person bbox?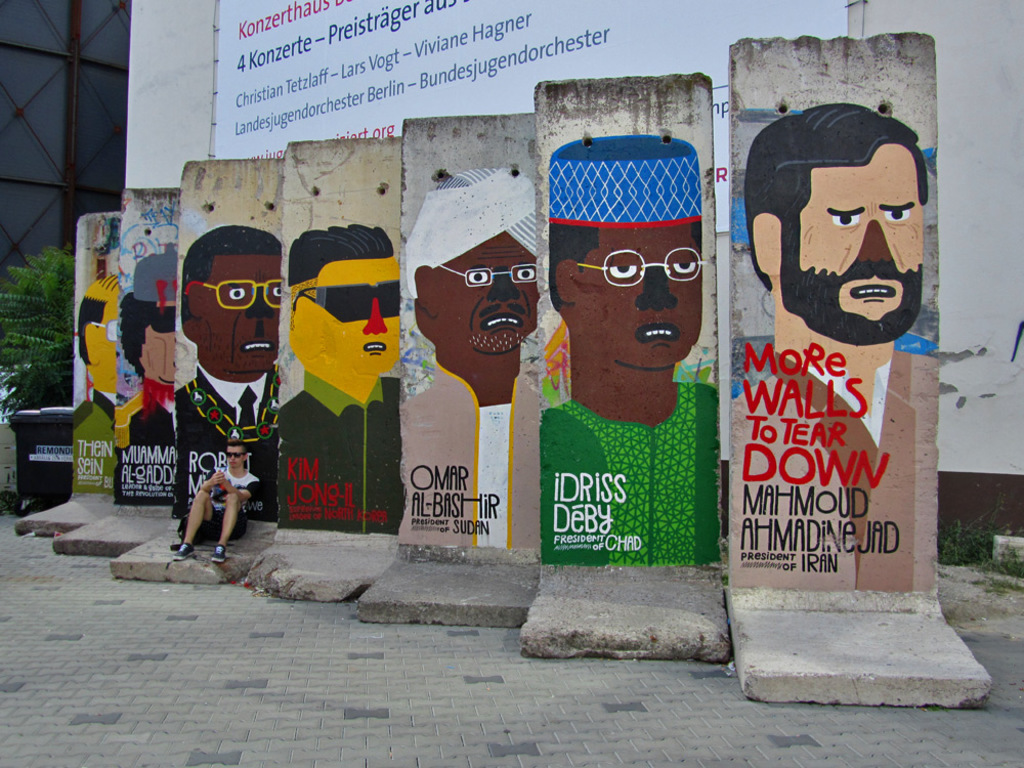
box=[539, 131, 727, 565]
